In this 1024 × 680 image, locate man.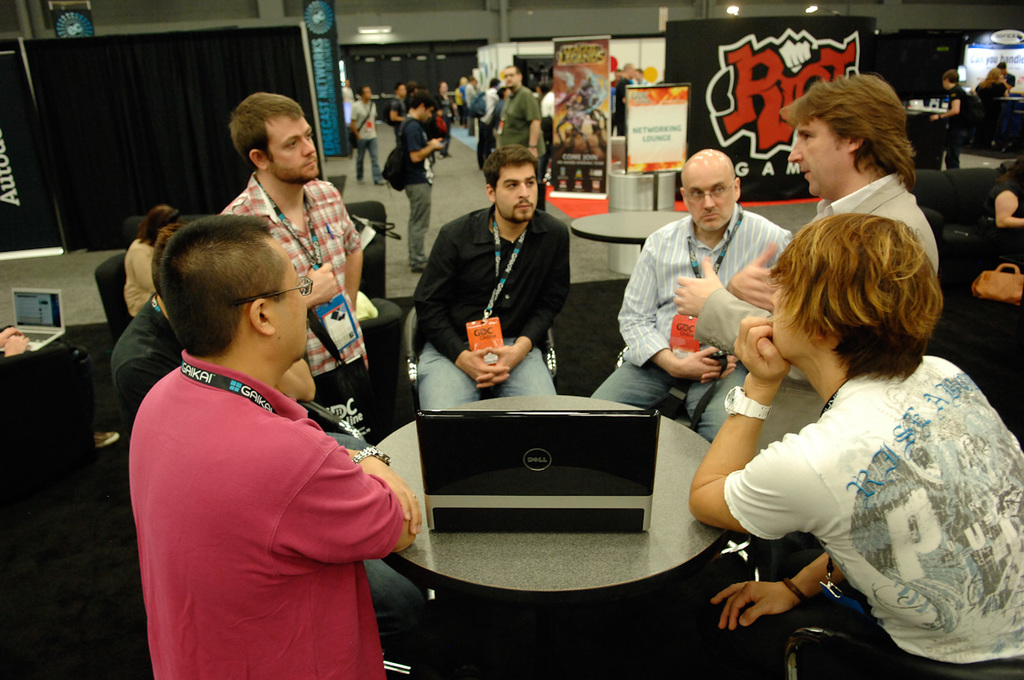
Bounding box: (left=227, top=90, right=375, bottom=445).
